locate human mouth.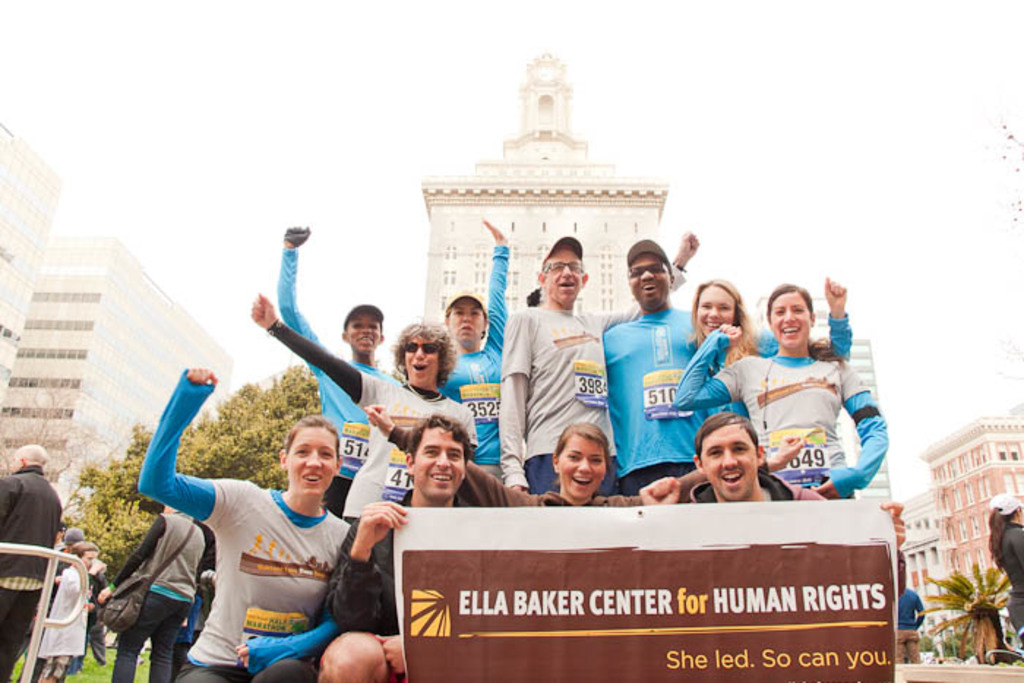
Bounding box: {"x1": 432, "y1": 472, "x2": 452, "y2": 486}.
